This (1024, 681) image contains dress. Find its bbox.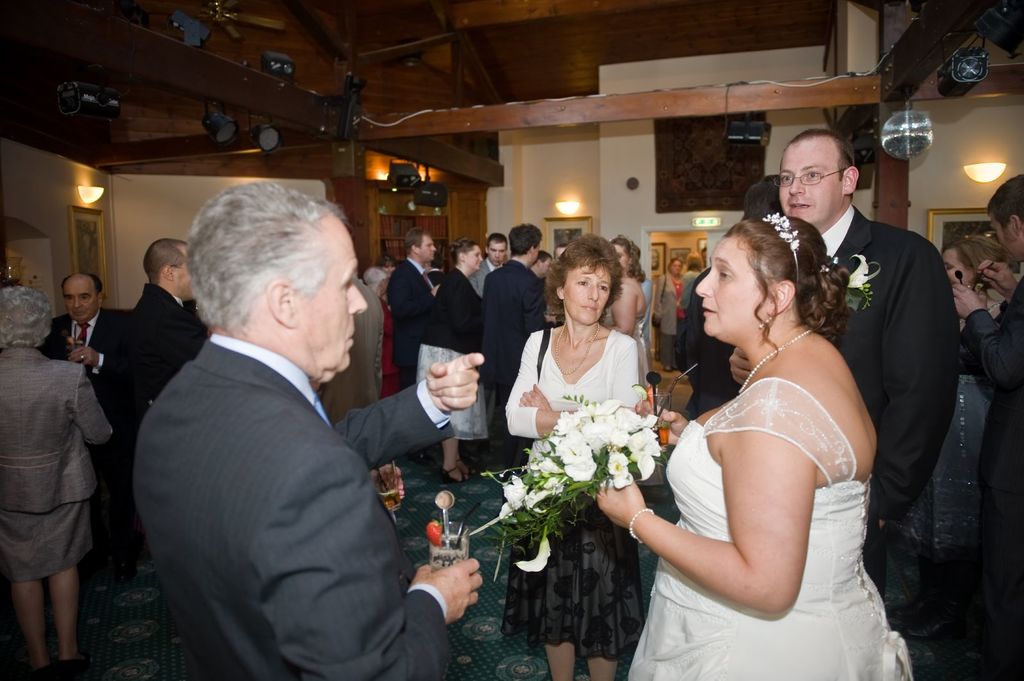
[left=416, top=344, right=490, bottom=438].
